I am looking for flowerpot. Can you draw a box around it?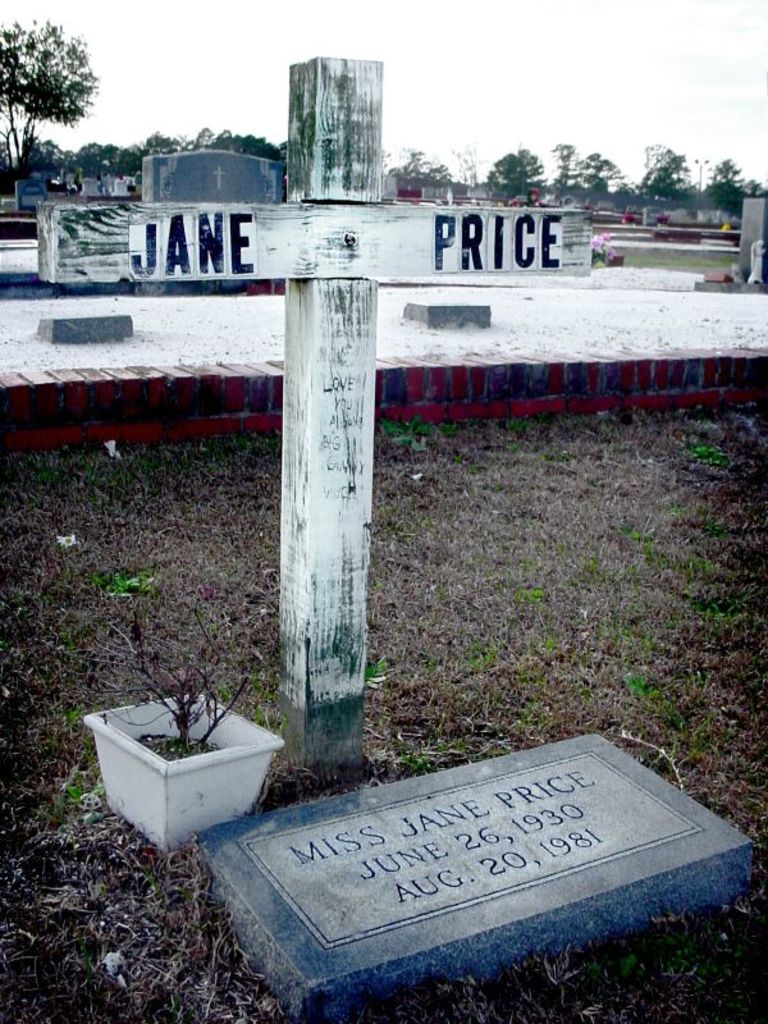
Sure, the bounding box is bbox=(90, 691, 283, 849).
